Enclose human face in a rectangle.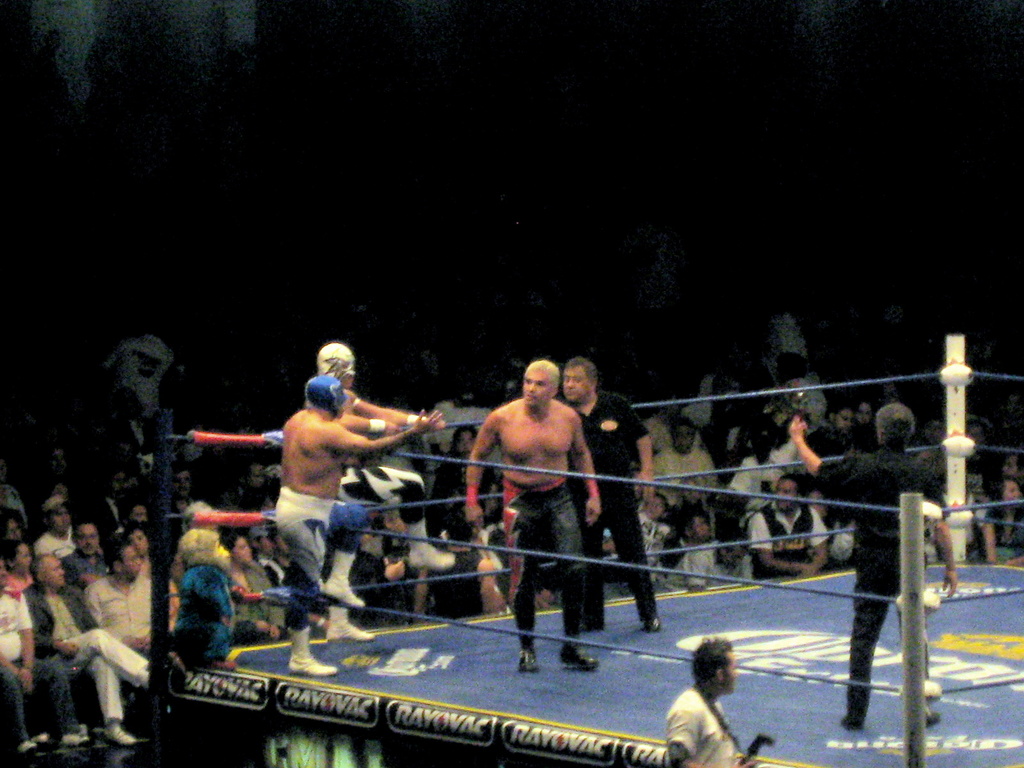
{"x1": 723, "y1": 653, "x2": 738, "y2": 696}.
